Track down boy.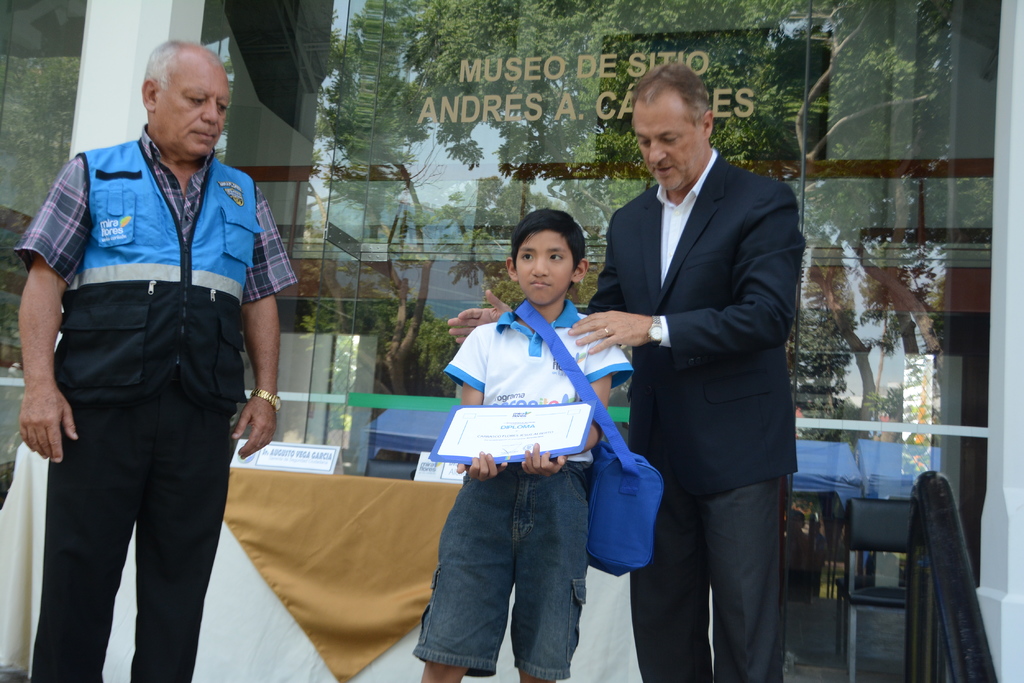
Tracked to (413, 204, 634, 682).
